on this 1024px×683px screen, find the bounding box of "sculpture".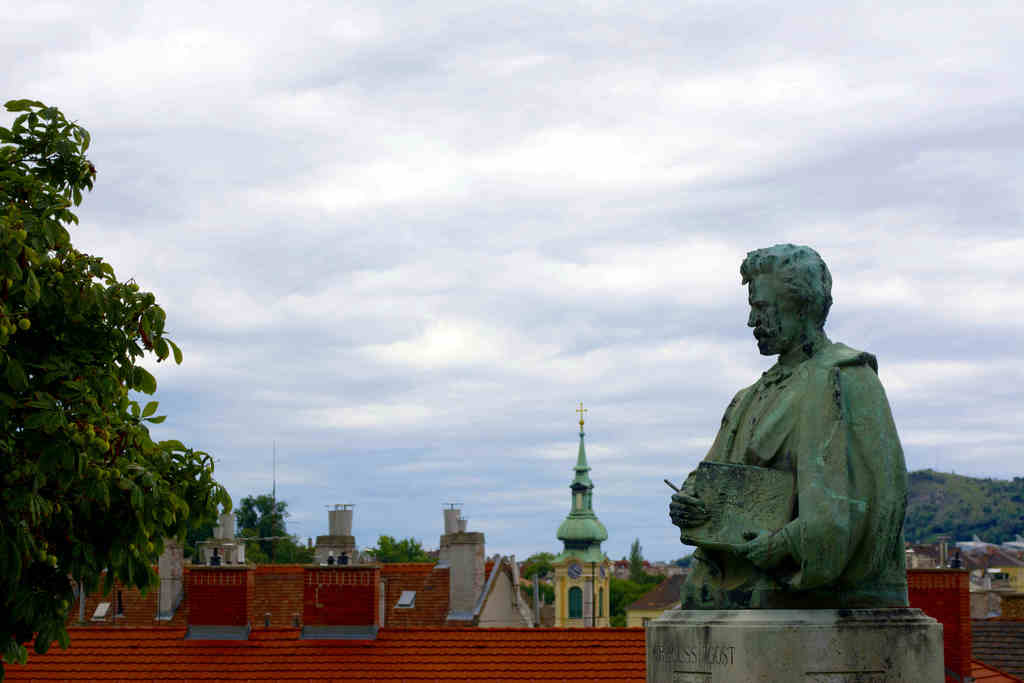
Bounding box: l=671, t=243, r=915, b=636.
